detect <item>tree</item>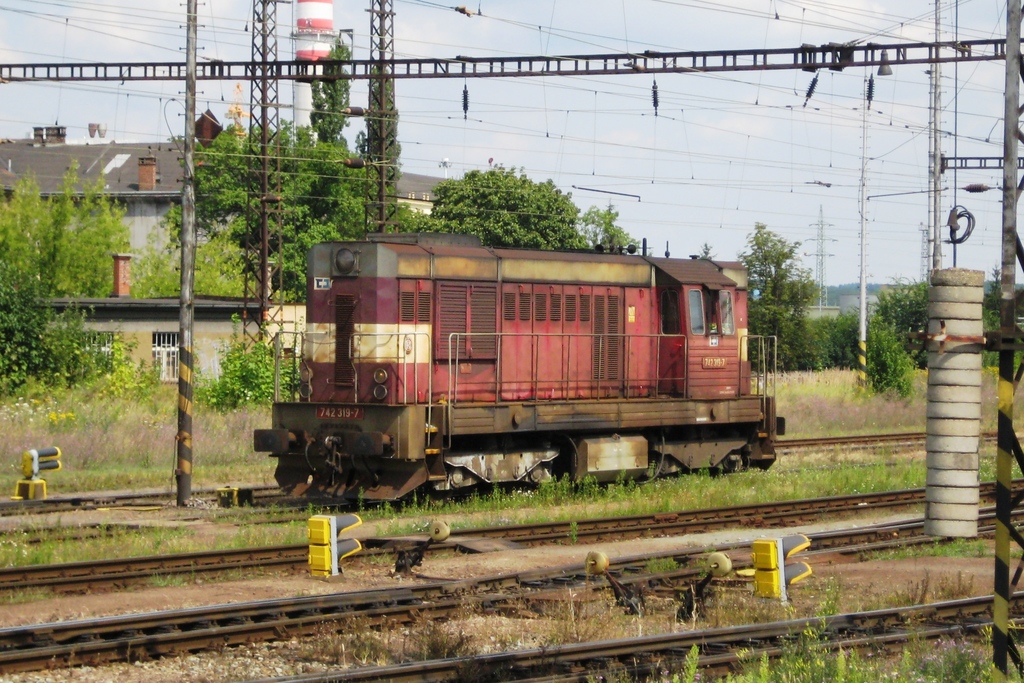
rect(346, 46, 406, 208)
